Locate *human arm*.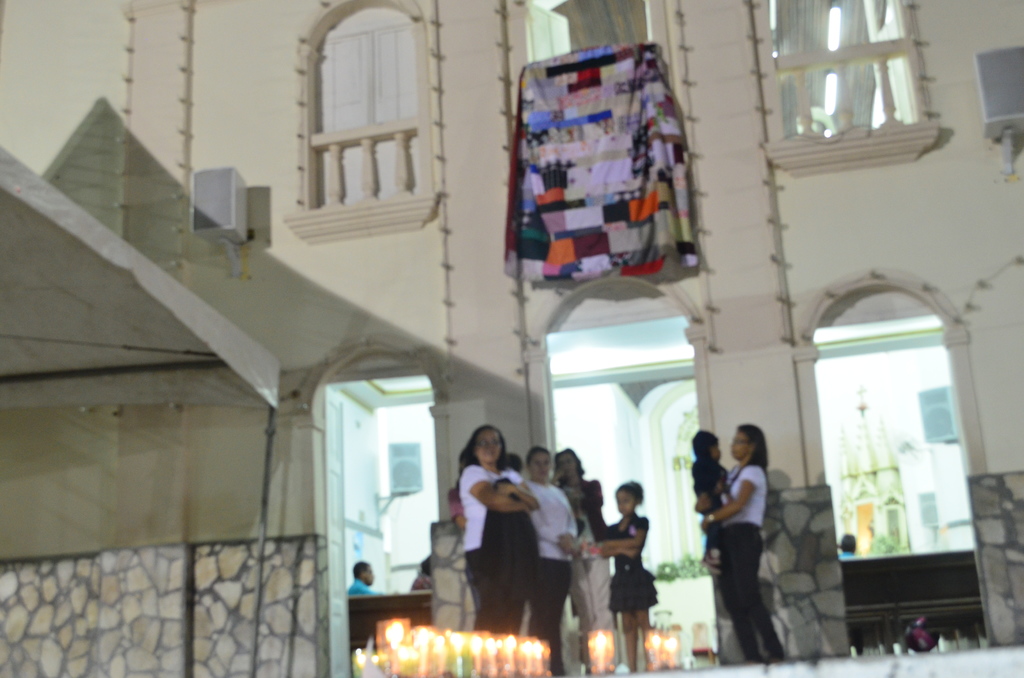
Bounding box: {"x1": 605, "y1": 532, "x2": 652, "y2": 541}.
